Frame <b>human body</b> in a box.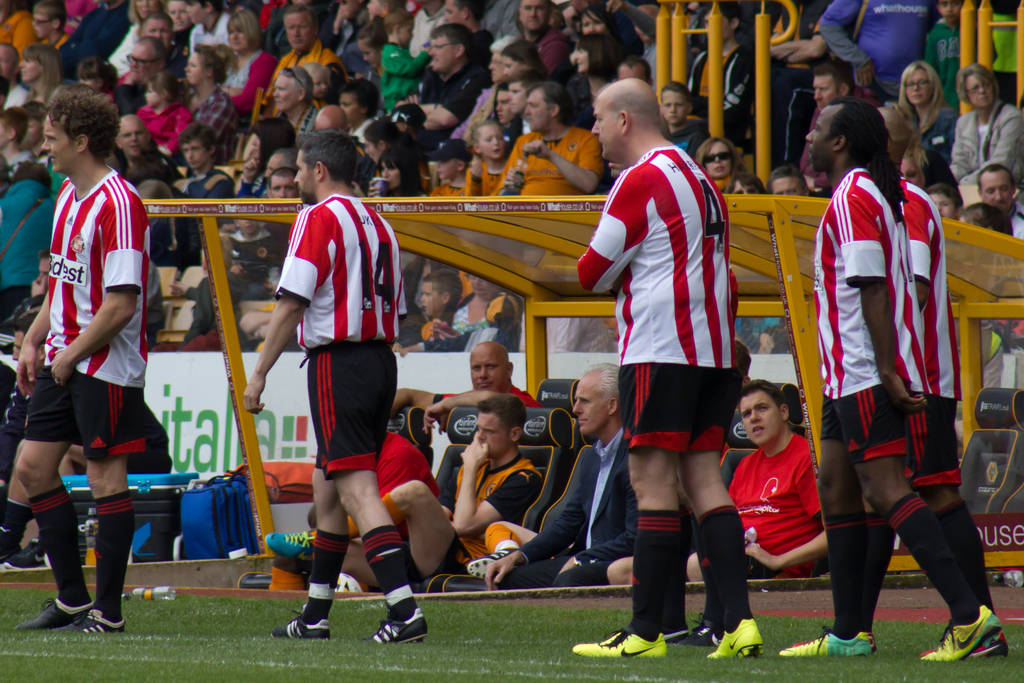
{"left": 263, "top": 395, "right": 545, "bottom": 588}.
